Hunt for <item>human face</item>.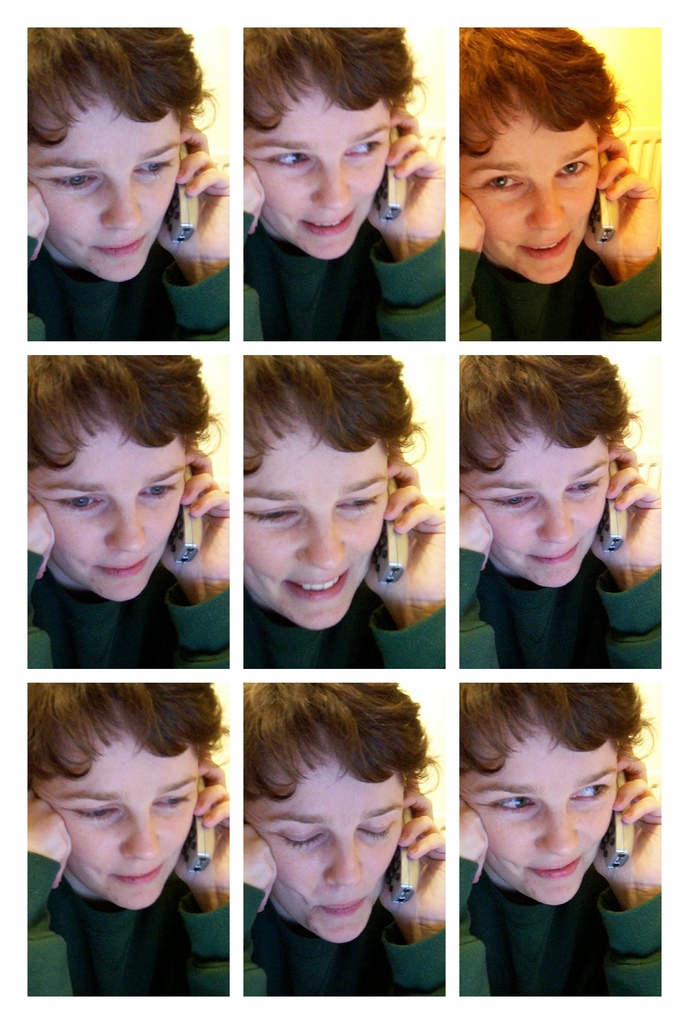
Hunted down at 32 99 179 282.
